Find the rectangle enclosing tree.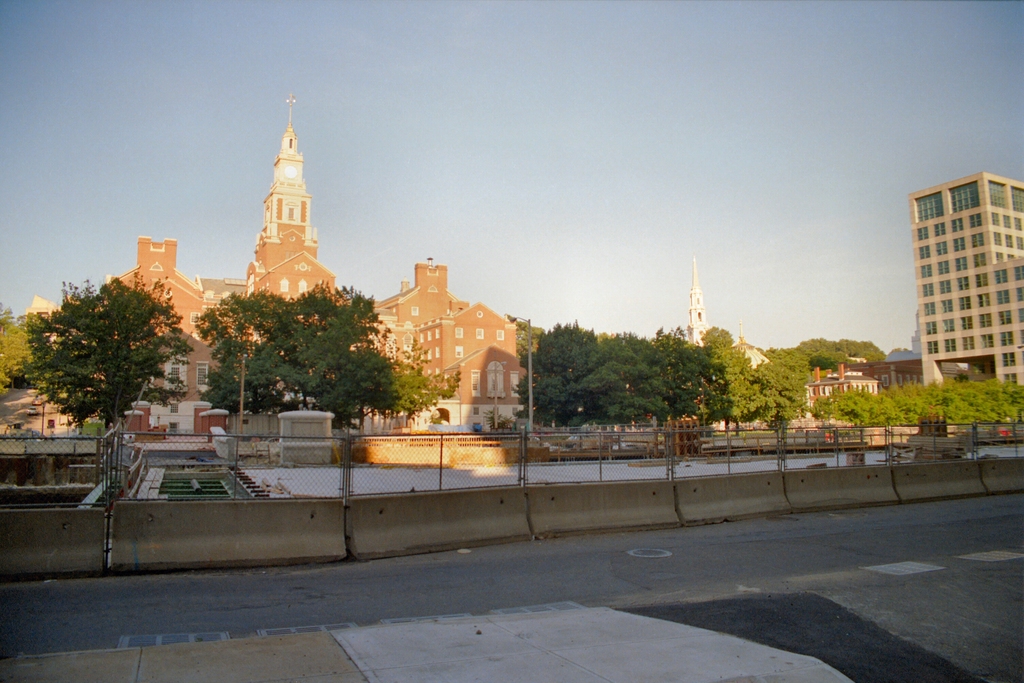
bbox=(509, 317, 725, 437).
